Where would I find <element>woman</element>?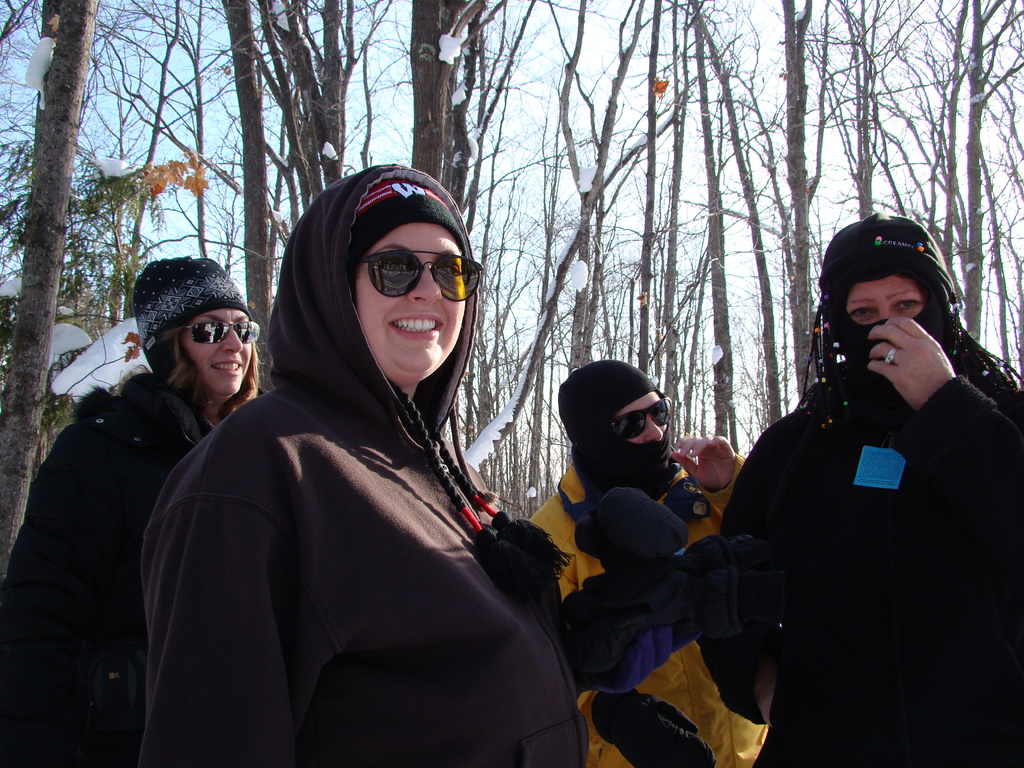
At 0/248/279/767.
